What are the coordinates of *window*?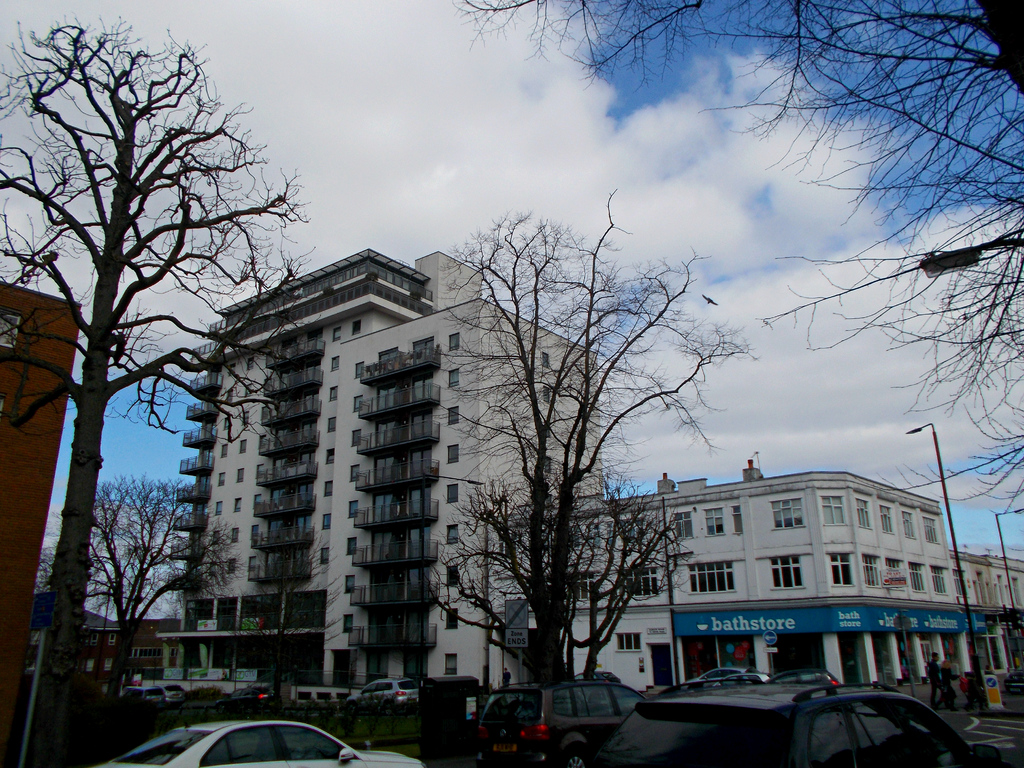
x1=212 y1=531 x2=219 y2=547.
